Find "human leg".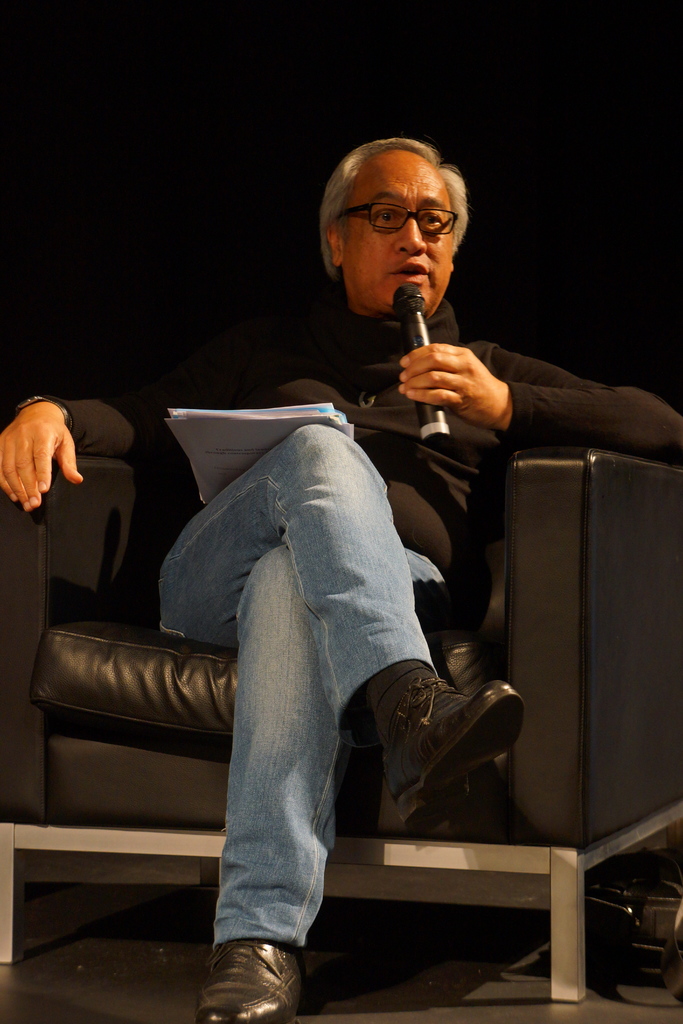
box(192, 540, 465, 1023).
